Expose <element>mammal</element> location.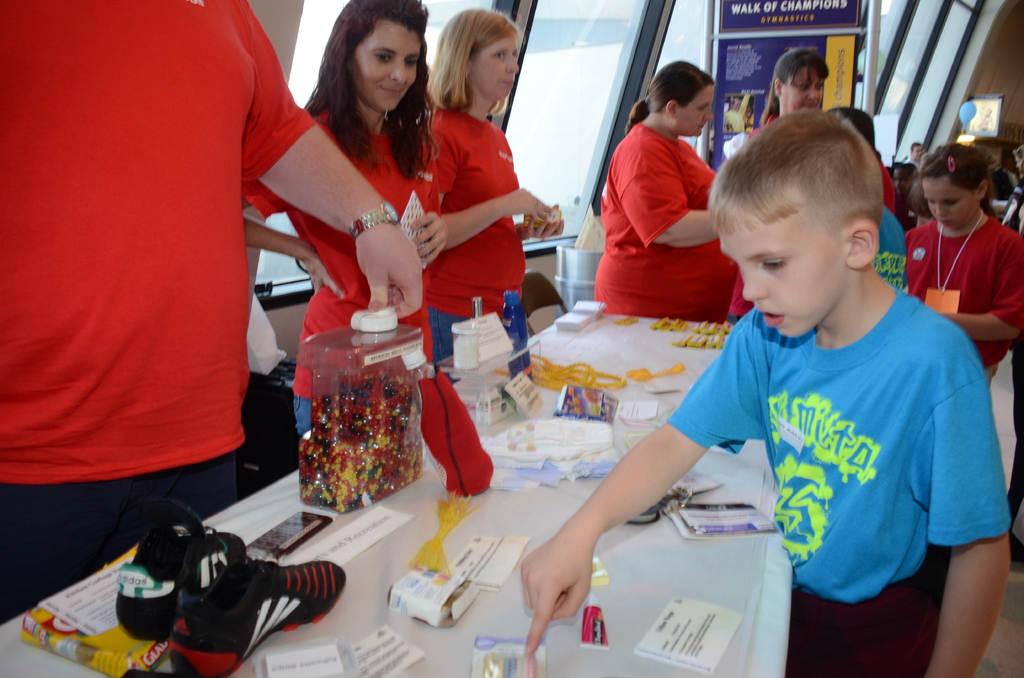
Exposed at <box>0,0,423,625</box>.
